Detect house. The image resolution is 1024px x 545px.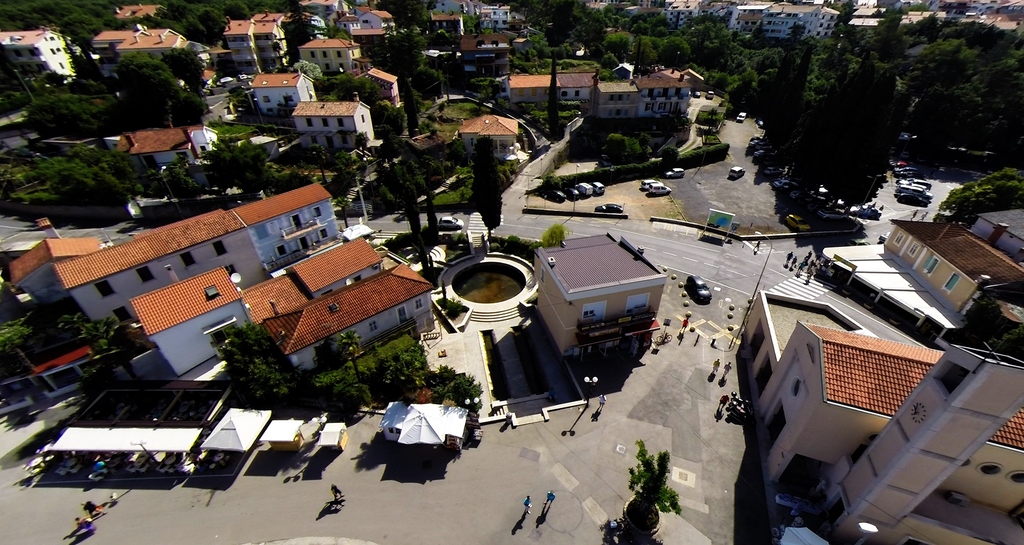
x1=10 y1=235 x2=95 y2=317.
